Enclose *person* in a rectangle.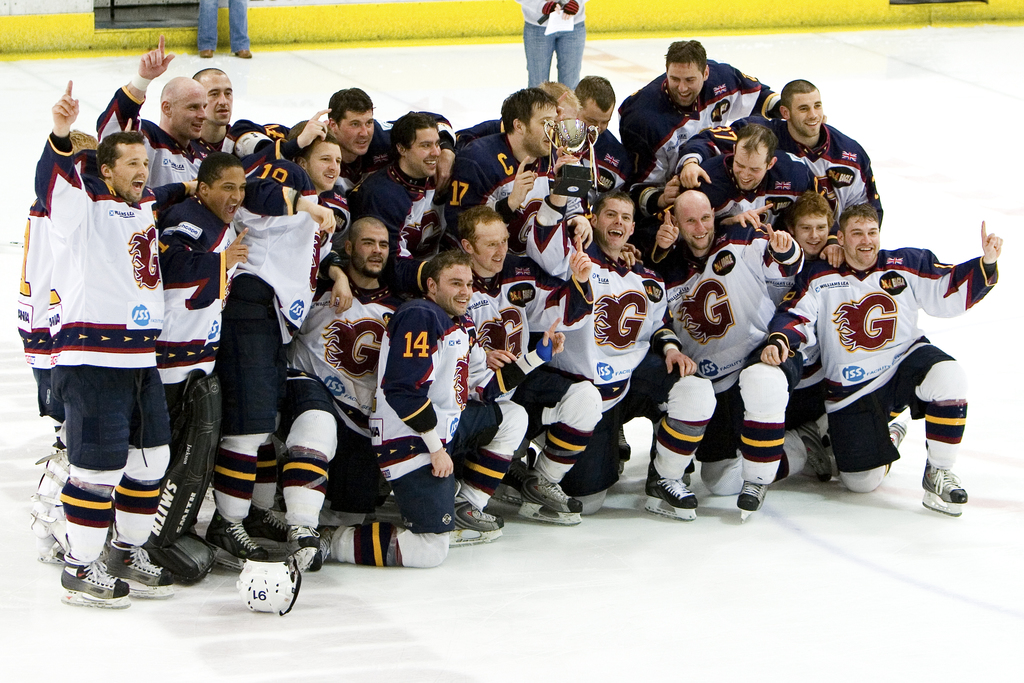
bbox(572, 74, 630, 192).
